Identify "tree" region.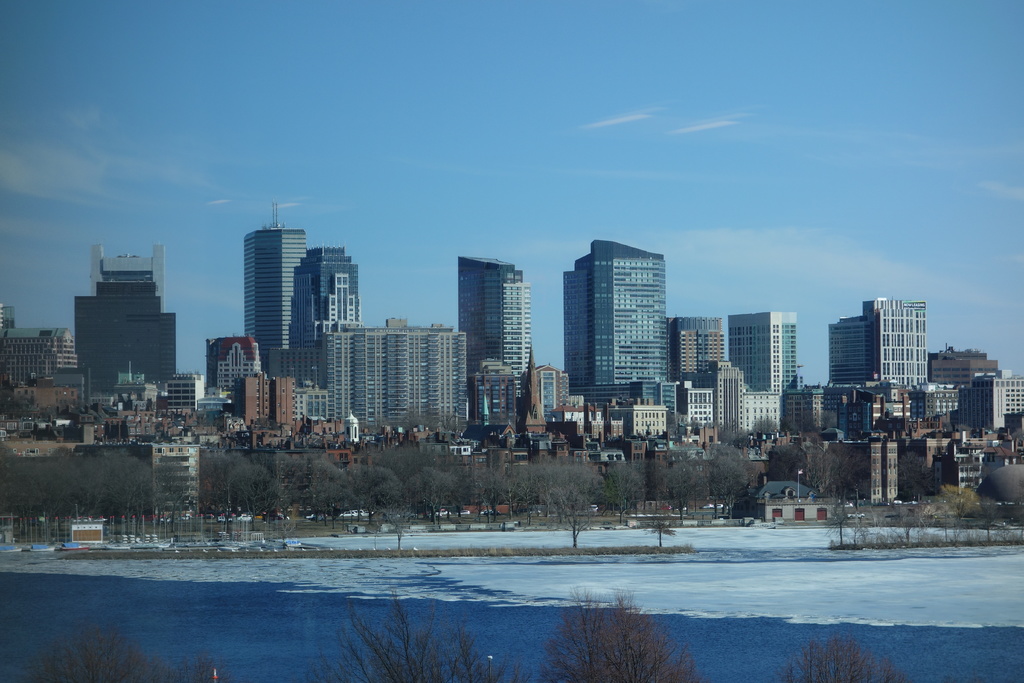
Region: {"left": 551, "top": 490, "right": 600, "bottom": 547}.
